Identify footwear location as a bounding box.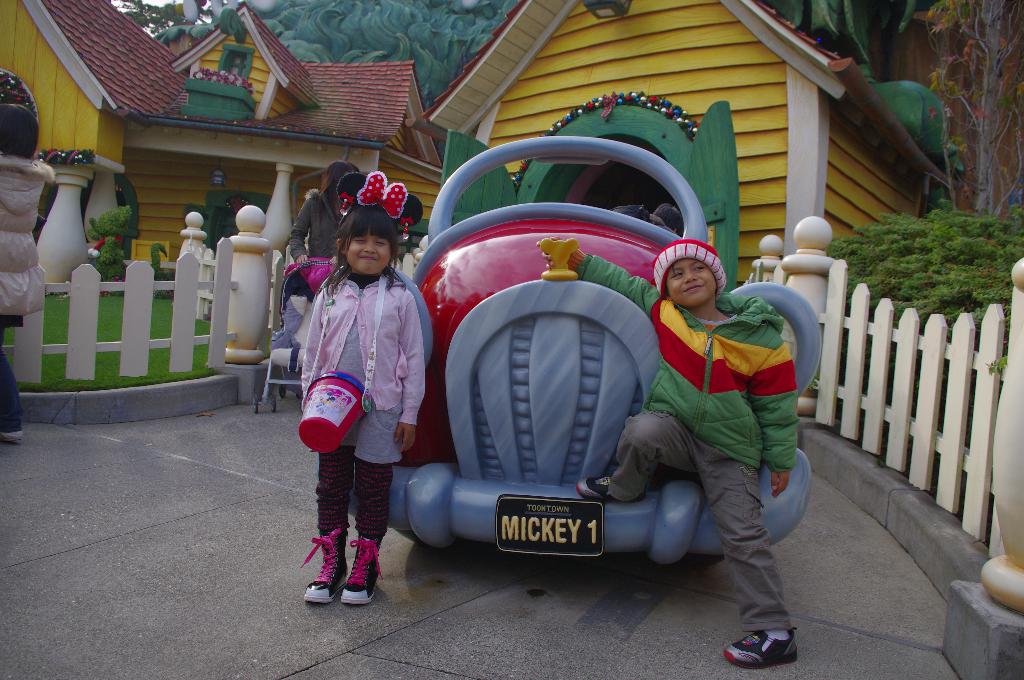
l=1, t=428, r=22, b=453.
